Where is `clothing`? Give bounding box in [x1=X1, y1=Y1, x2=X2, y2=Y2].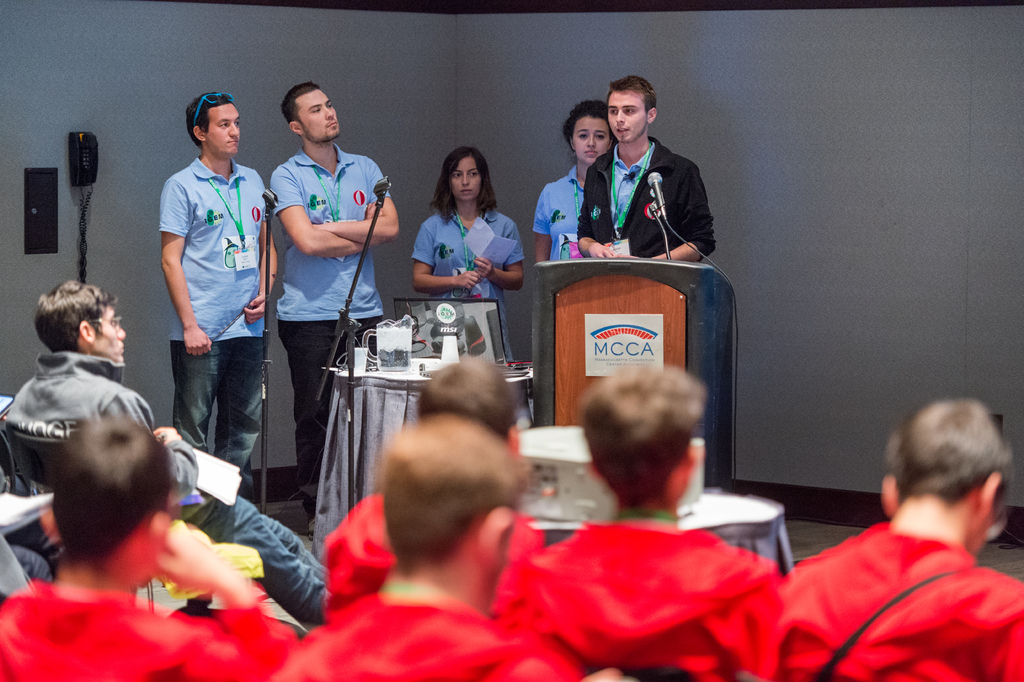
[x1=0, y1=343, x2=342, y2=638].
